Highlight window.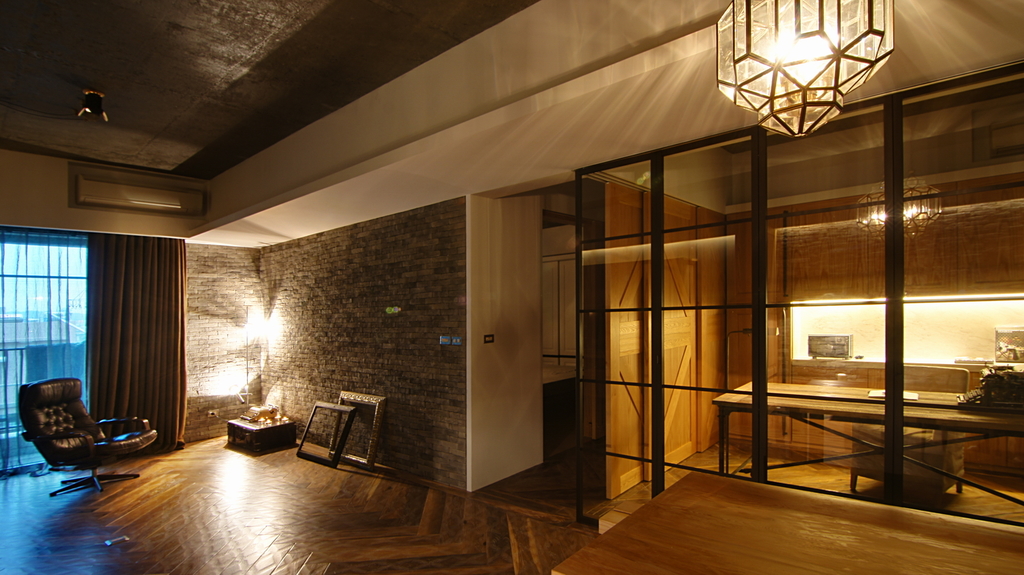
Highlighted region: 3,230,92,476.
